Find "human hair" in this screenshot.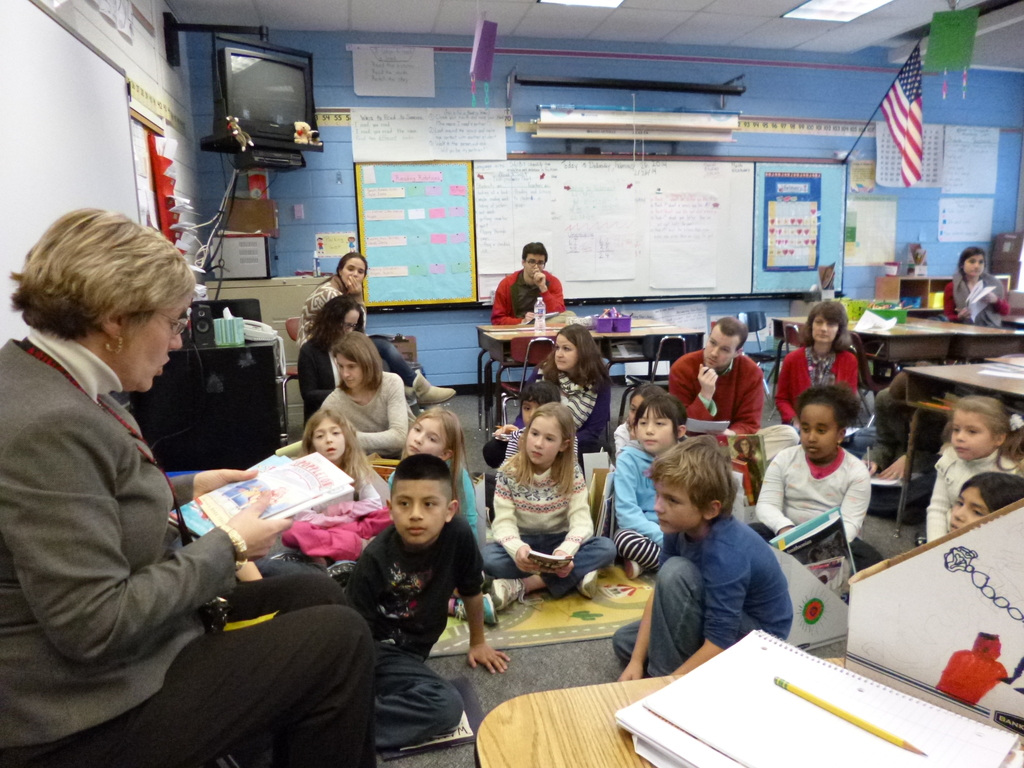
The bounding box for "human hair" is <region>499, 399, 577, 499</region>.
